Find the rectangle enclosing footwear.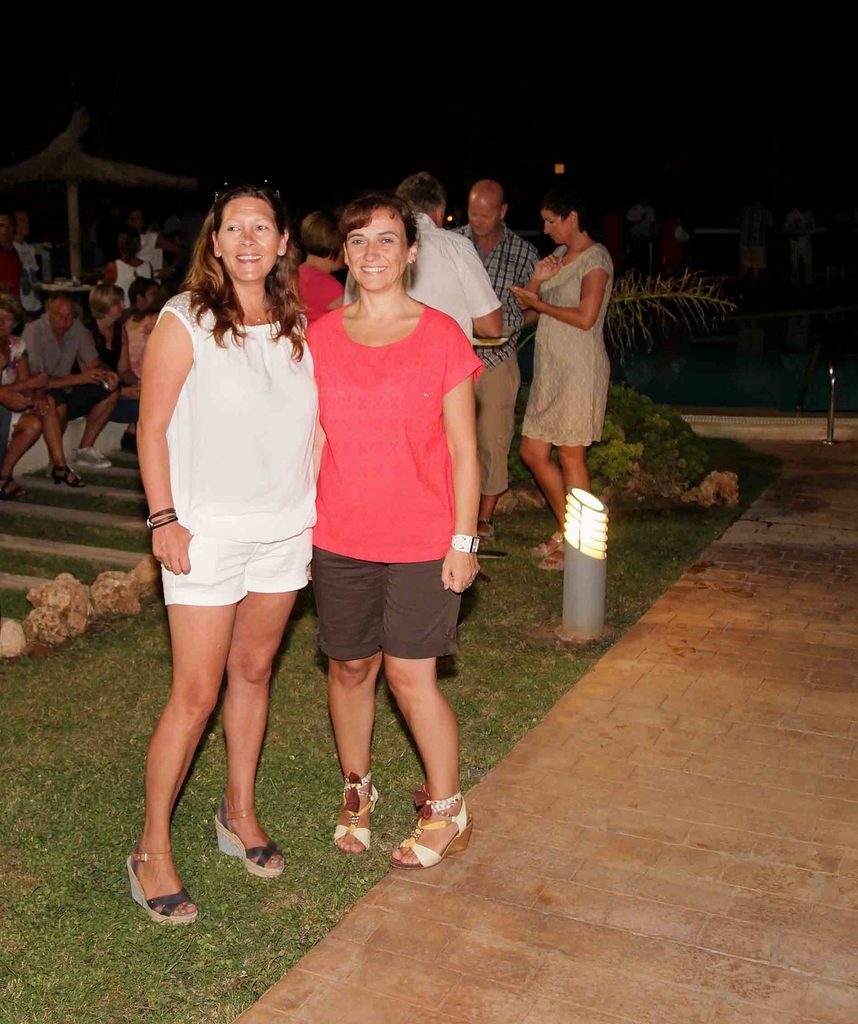
bbox(79, 435, 113, 467).
